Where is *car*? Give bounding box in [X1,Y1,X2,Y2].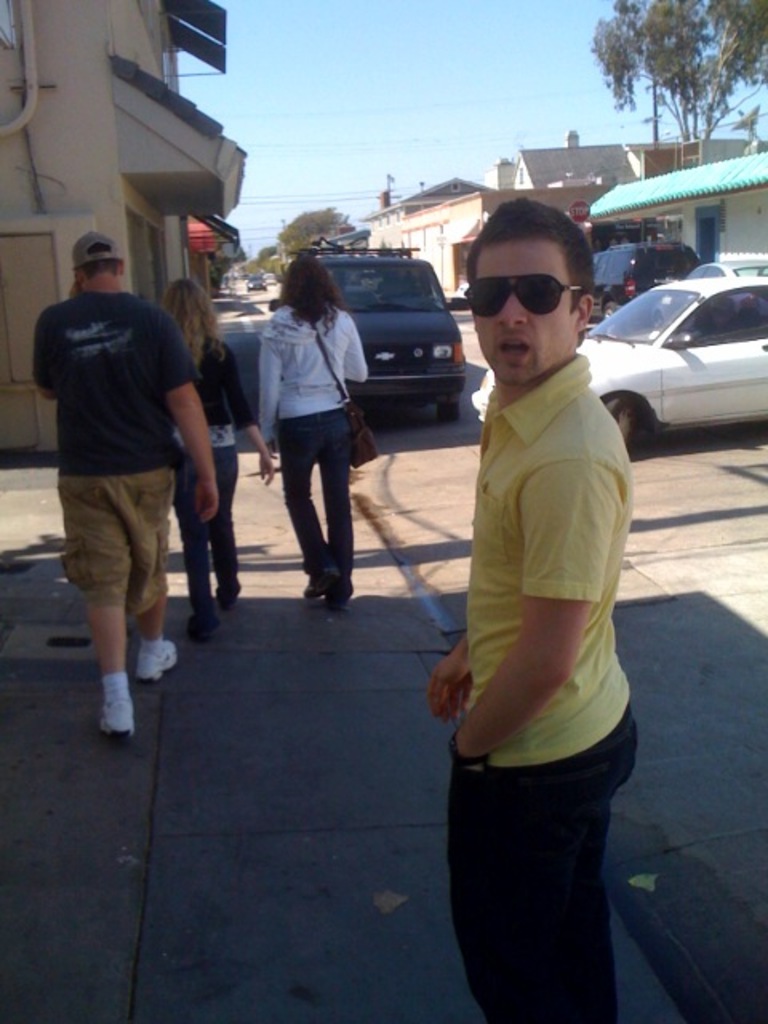
[472,275,766,454].
